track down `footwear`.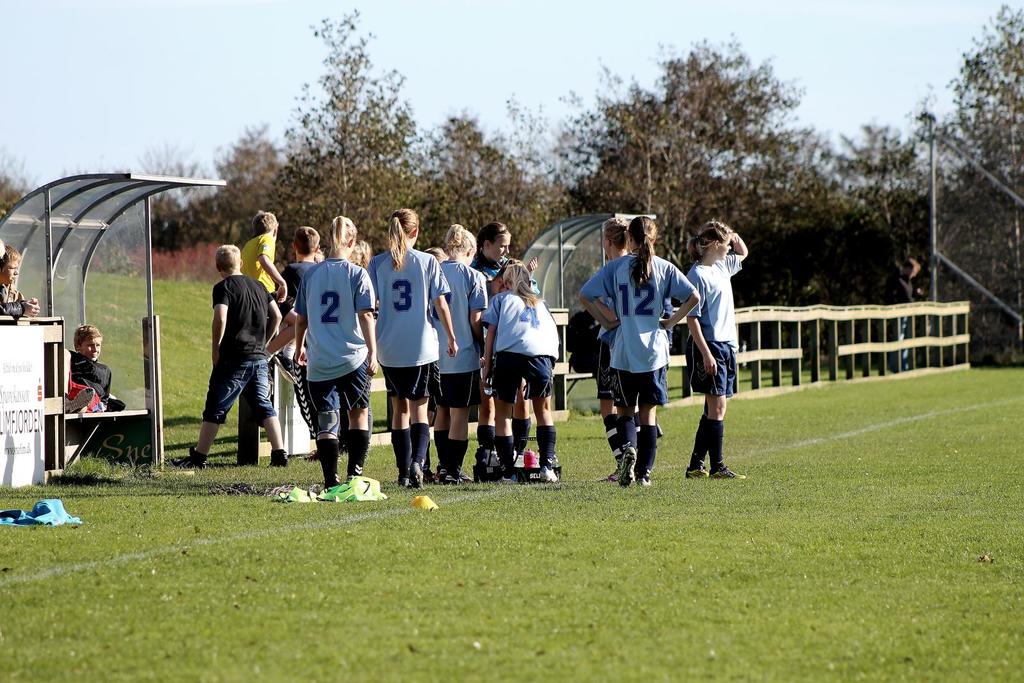
Tracked to box=[322, 470, 343, 493].
